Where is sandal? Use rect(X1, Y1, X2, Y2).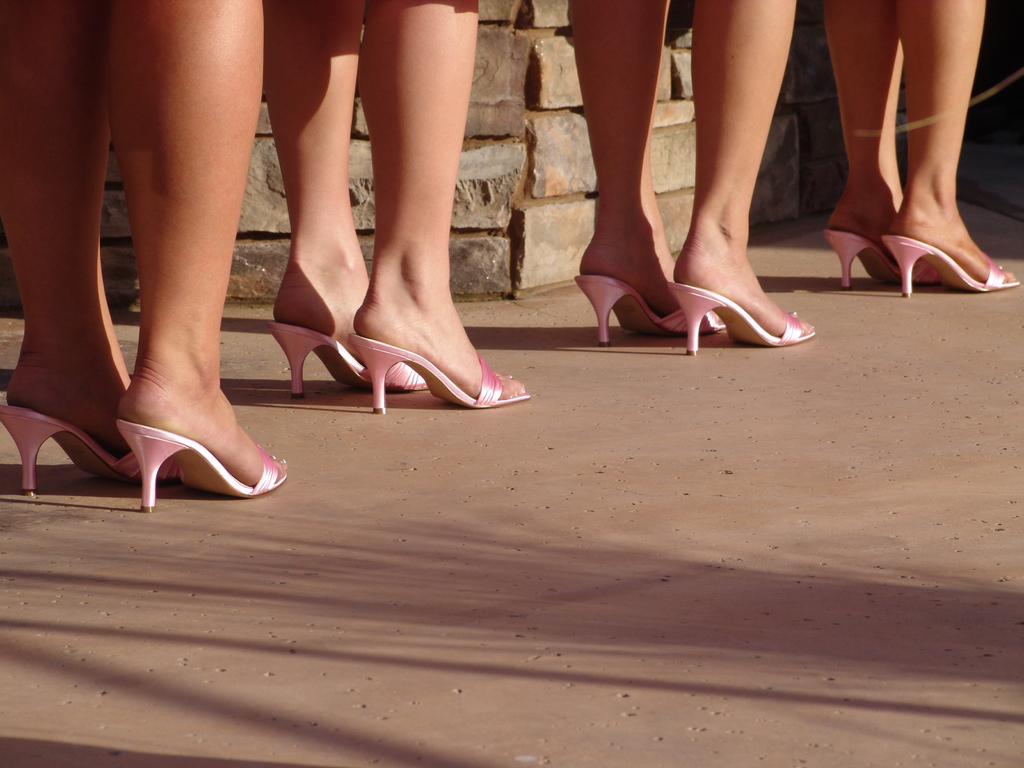
rect(266, 320, 424, 397).
